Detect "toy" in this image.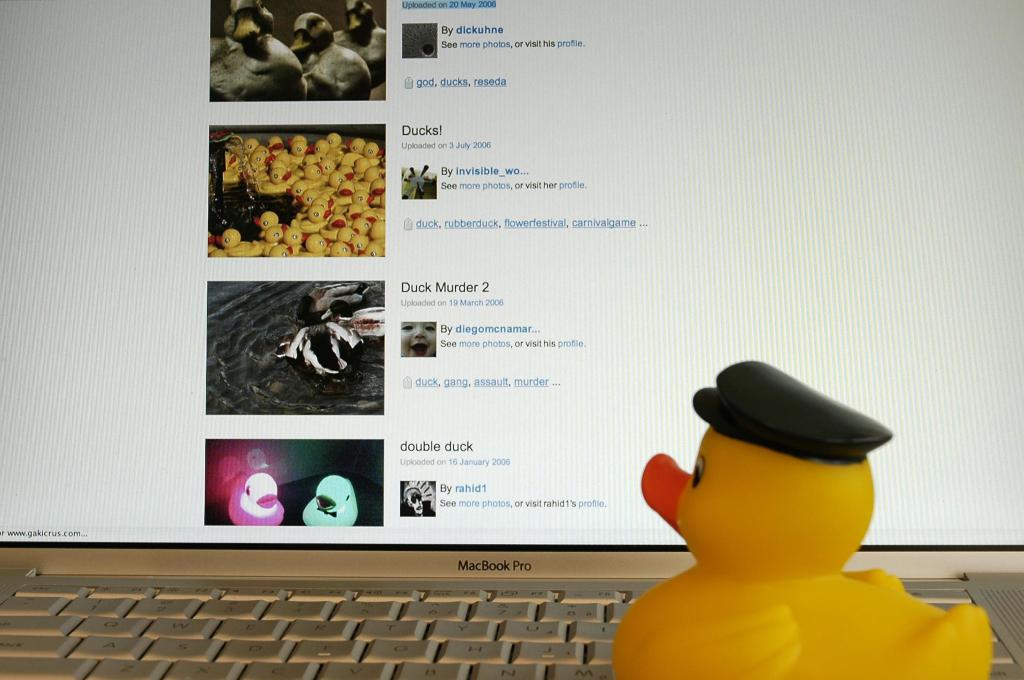
Detection: (366,140,391,164).
